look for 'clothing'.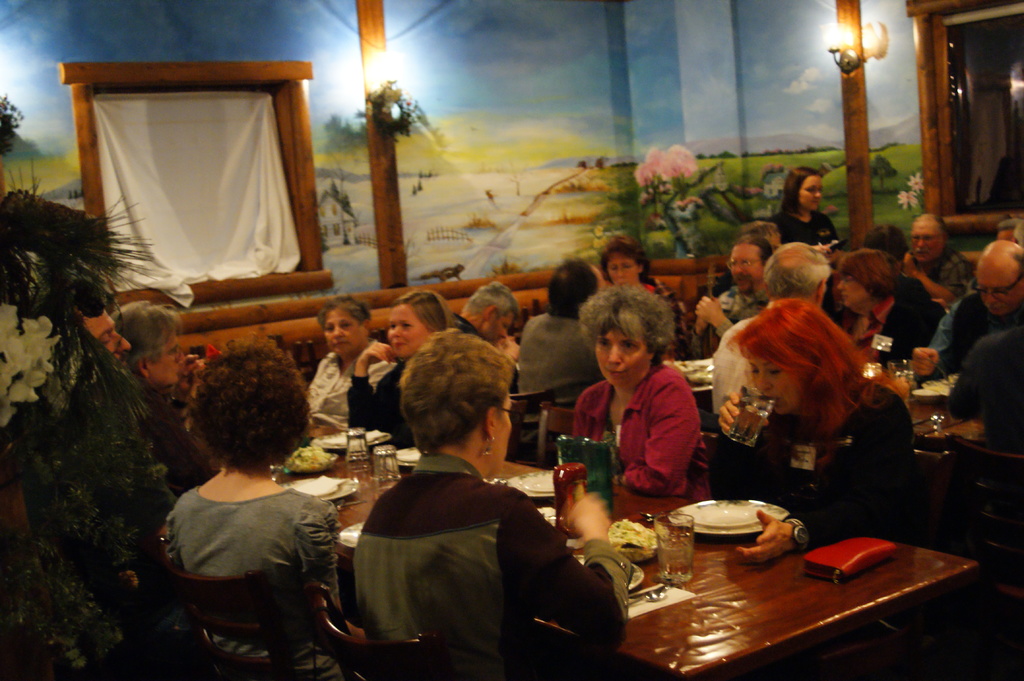
Found: l=335, t=358, r=404, b=446.
